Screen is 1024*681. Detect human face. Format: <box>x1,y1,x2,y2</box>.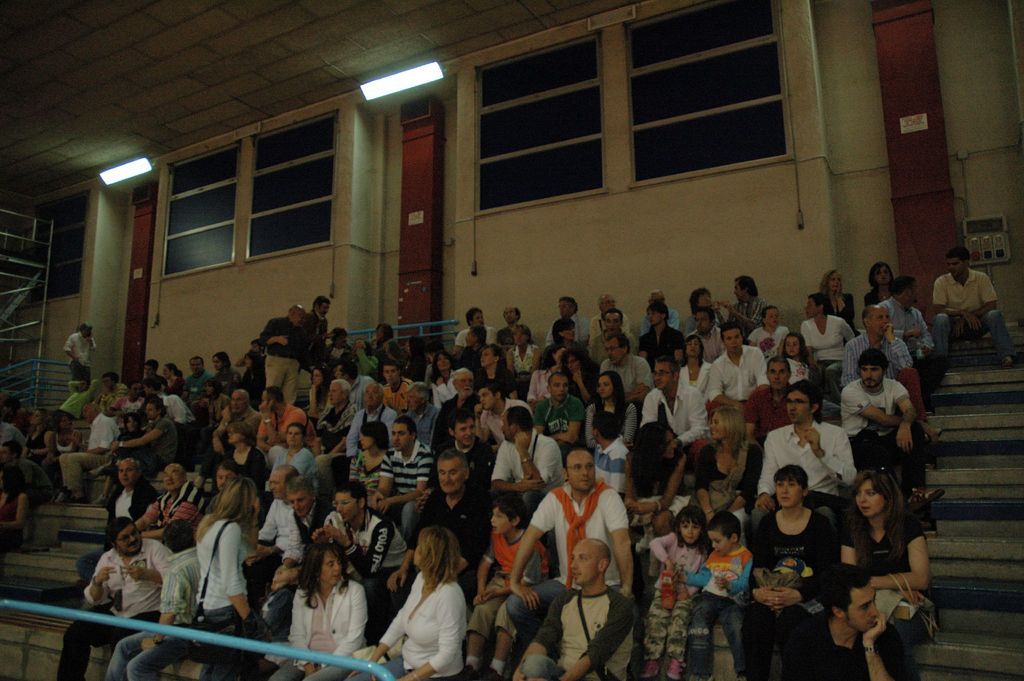
<box>26,408,43,425</box>.
